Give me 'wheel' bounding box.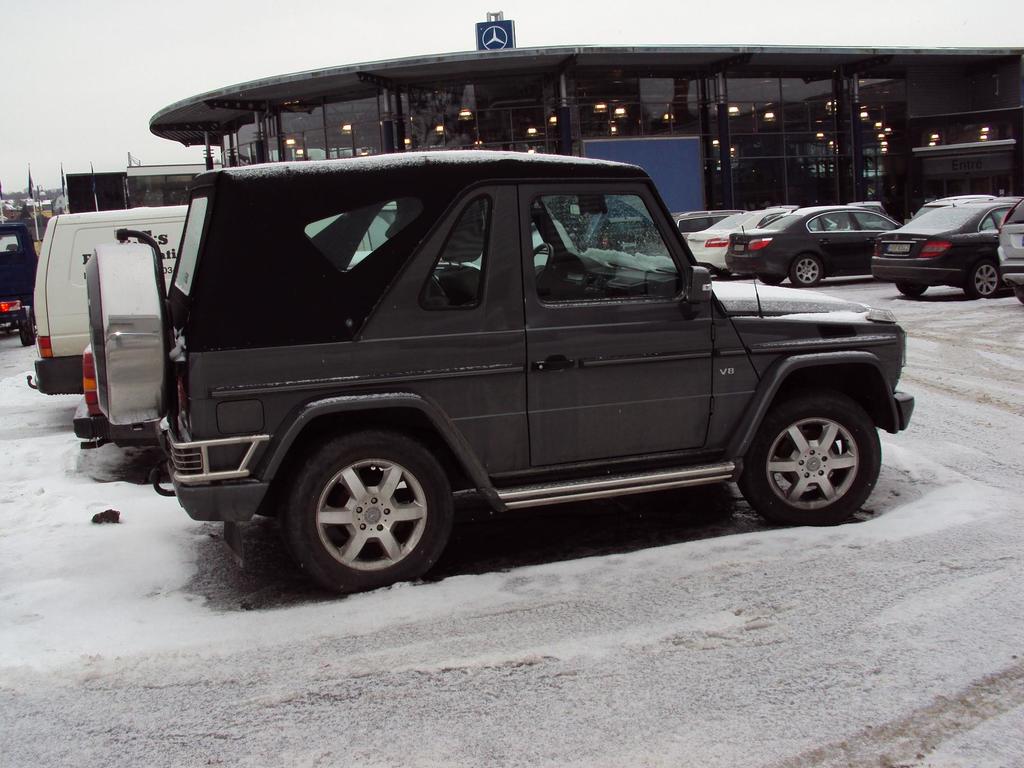
locate(741, 389, 883, 529).
